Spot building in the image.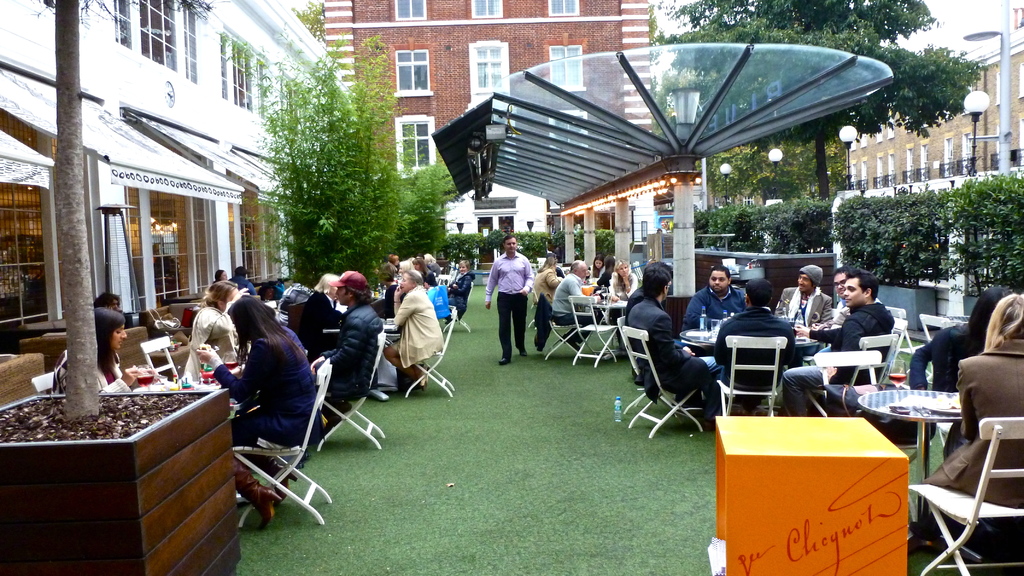
building found at select_region(634, 4, 1023, 241).
